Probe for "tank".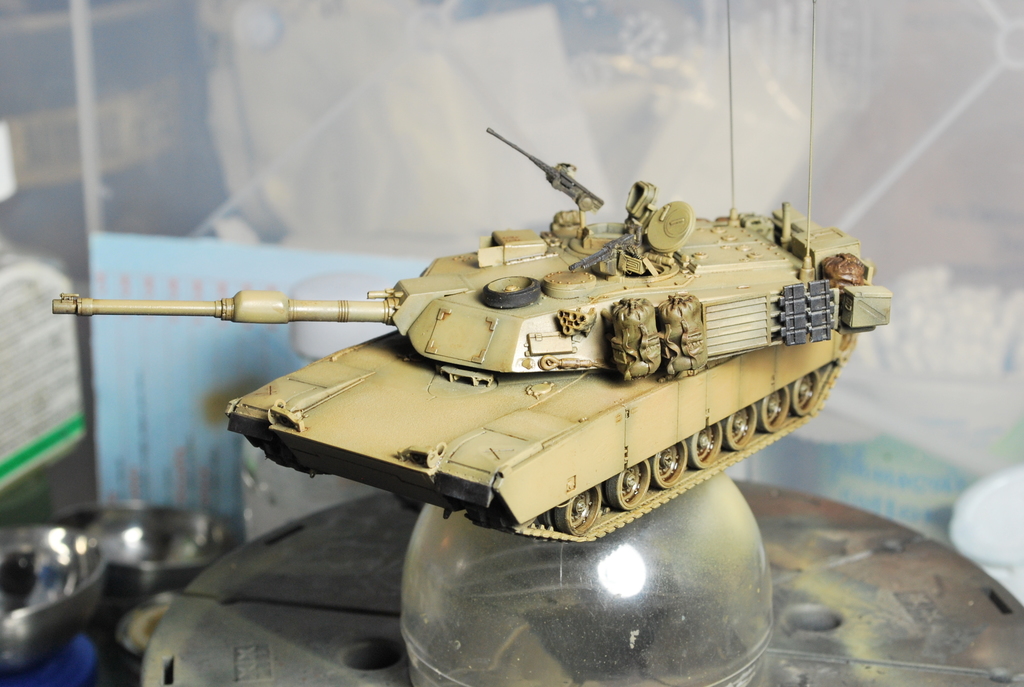
Probe result: 51:0:892:546.
